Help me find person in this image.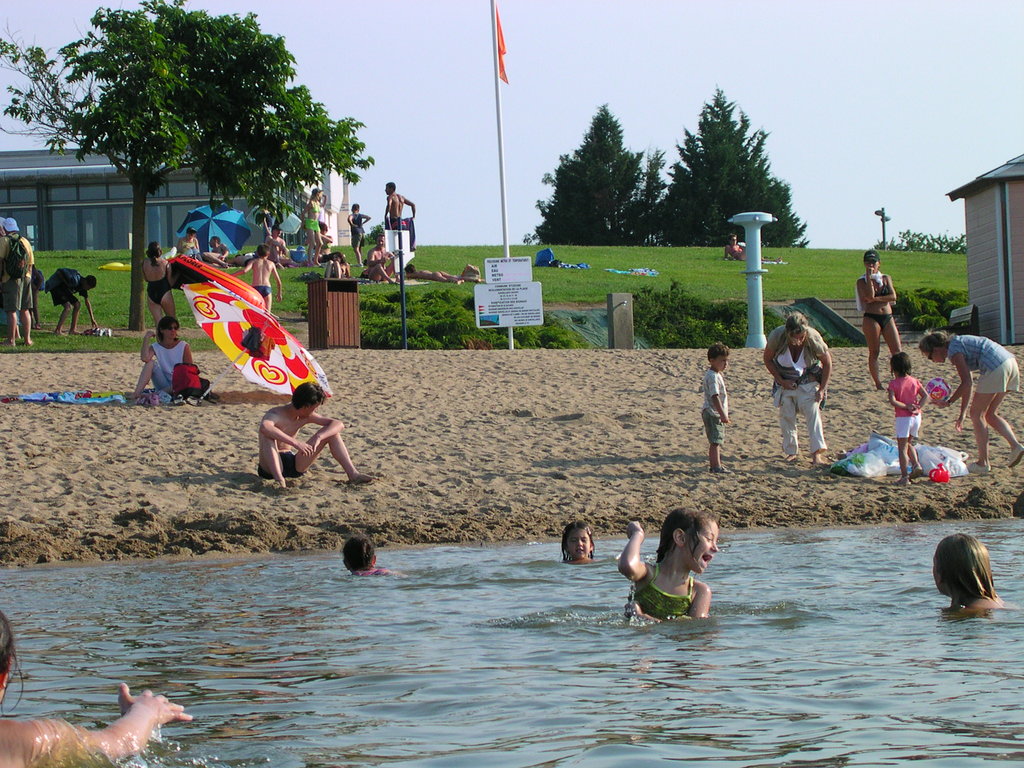
Found it: detection(767, 316, 829, 466).
